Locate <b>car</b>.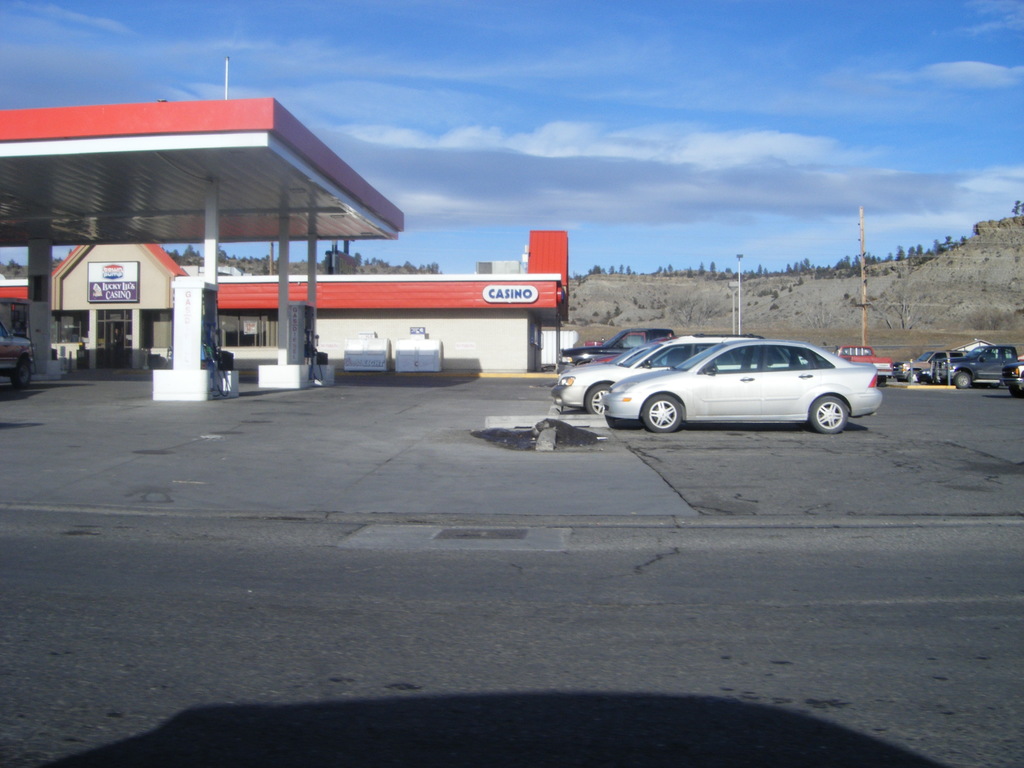
Bounding box: <box>597,339,884,435</box>.
